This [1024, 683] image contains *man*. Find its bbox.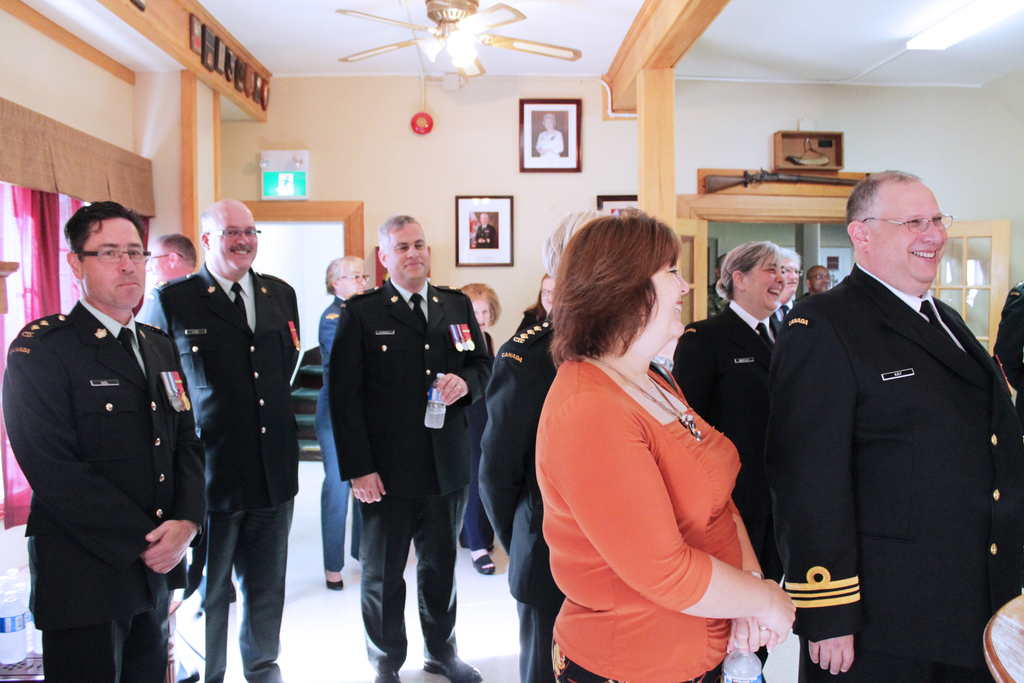
rect(17, 183, 203, 682).
